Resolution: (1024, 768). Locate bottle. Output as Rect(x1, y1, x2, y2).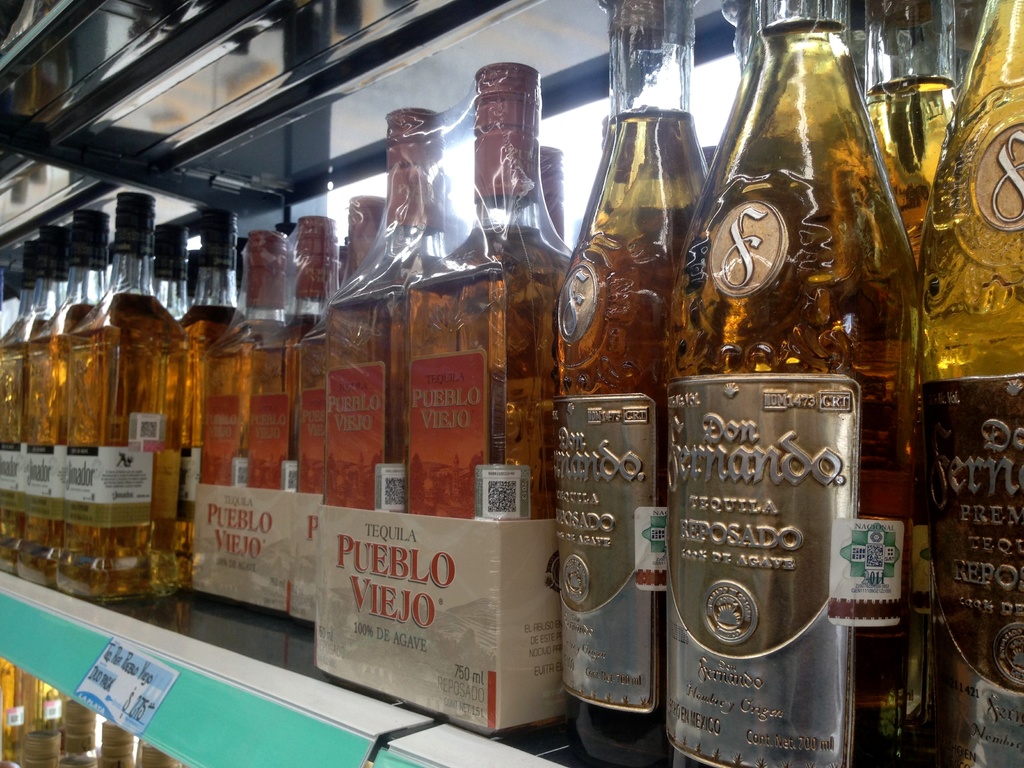
Rect(0, 658, 20, 767).
